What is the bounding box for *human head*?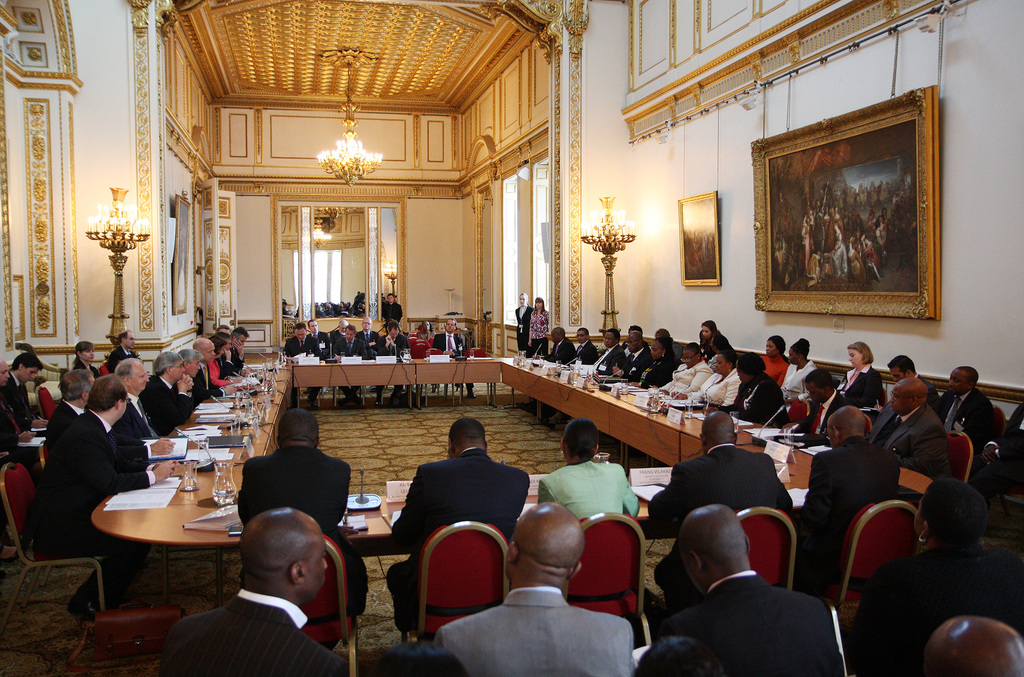
select_region(194, 335, 216, 362).
